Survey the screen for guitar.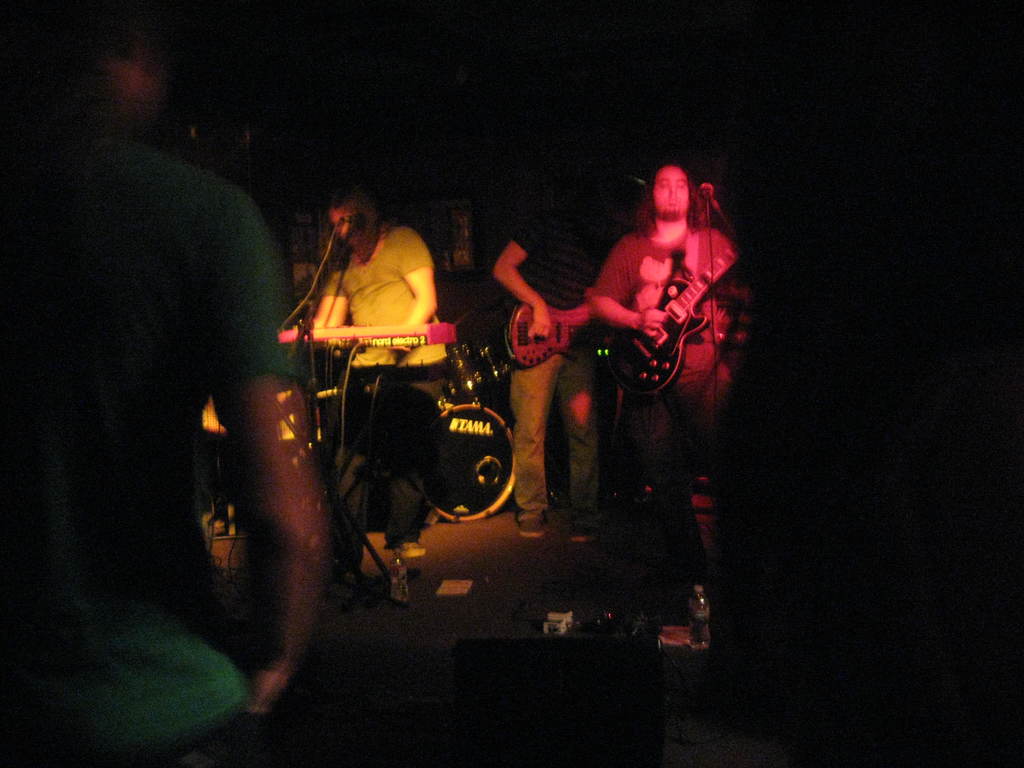
Survey found: [605, 243, 738, 395].
